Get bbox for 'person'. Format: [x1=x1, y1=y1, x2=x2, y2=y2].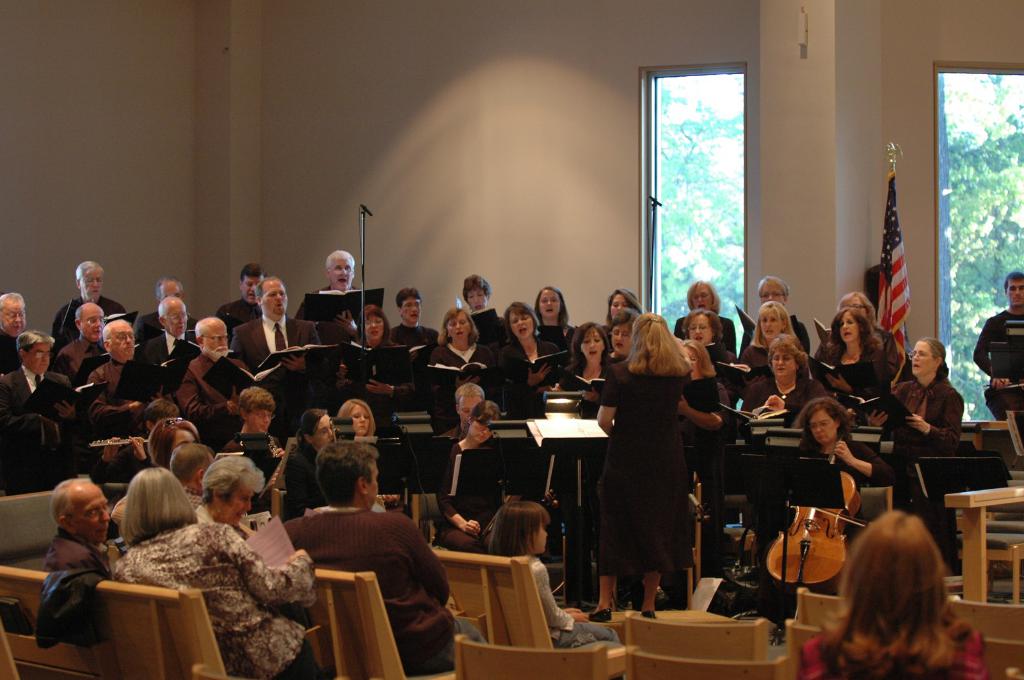
[x1=0, y1=327, x2=81, y2=455].
